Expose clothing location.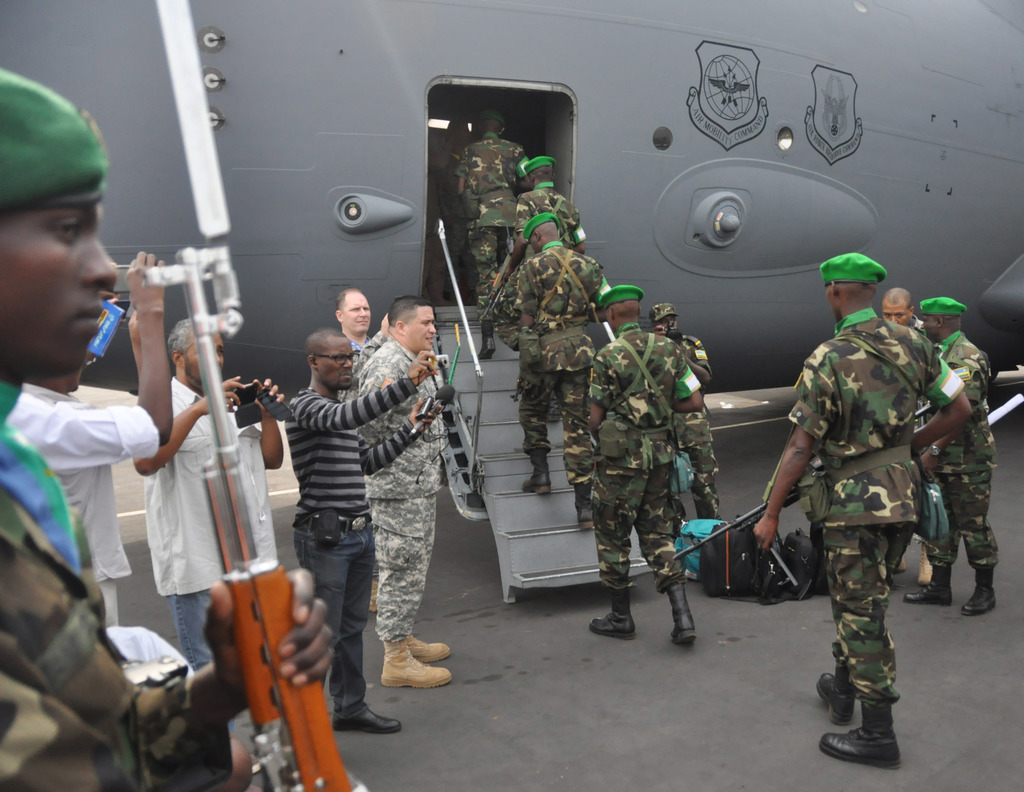
Exposed at 451/132/527/320.
